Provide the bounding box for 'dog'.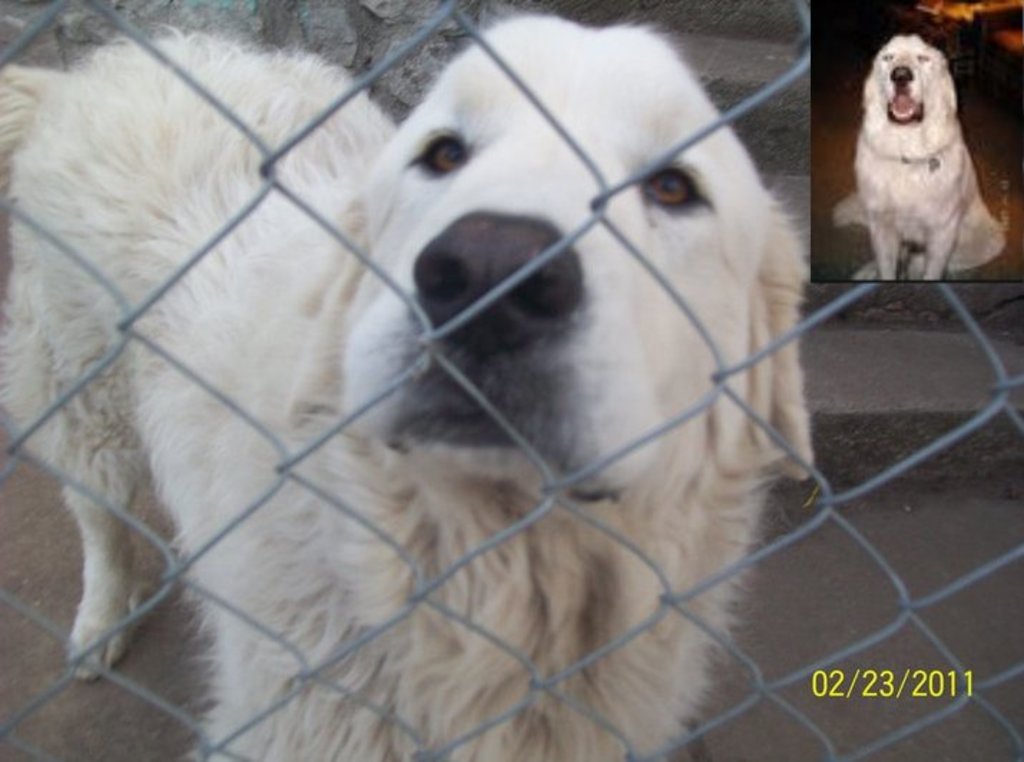
bbox=[0, 16, 821, 761].
